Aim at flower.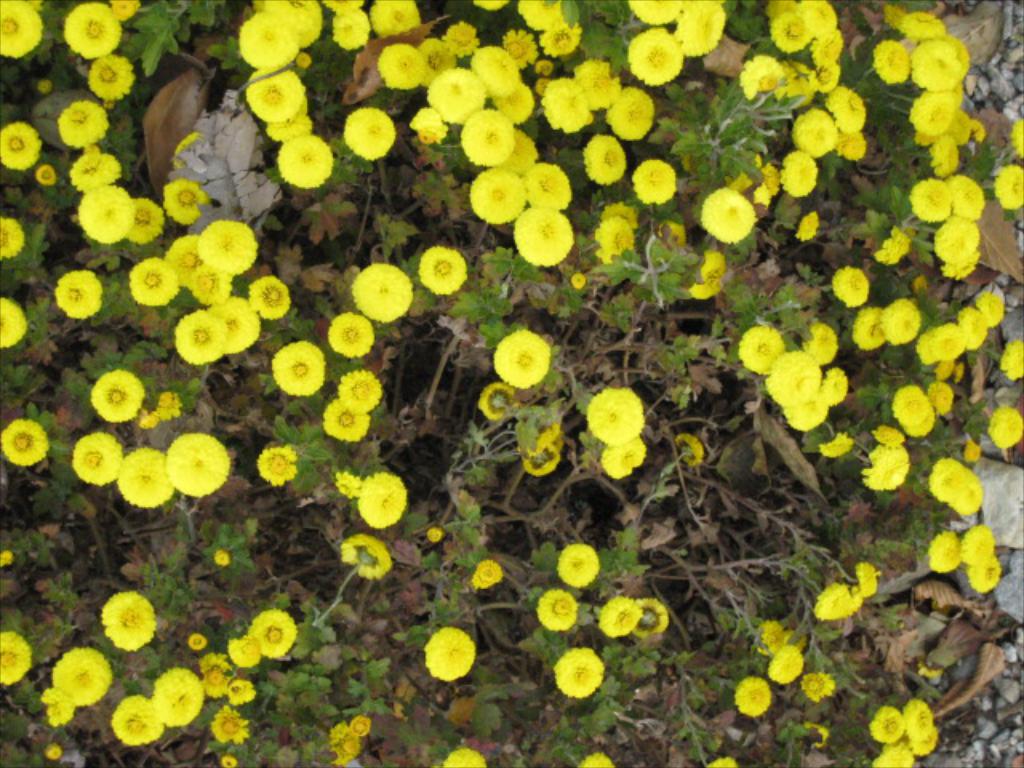
Aimed at crop(800, 318, 840, 366).
